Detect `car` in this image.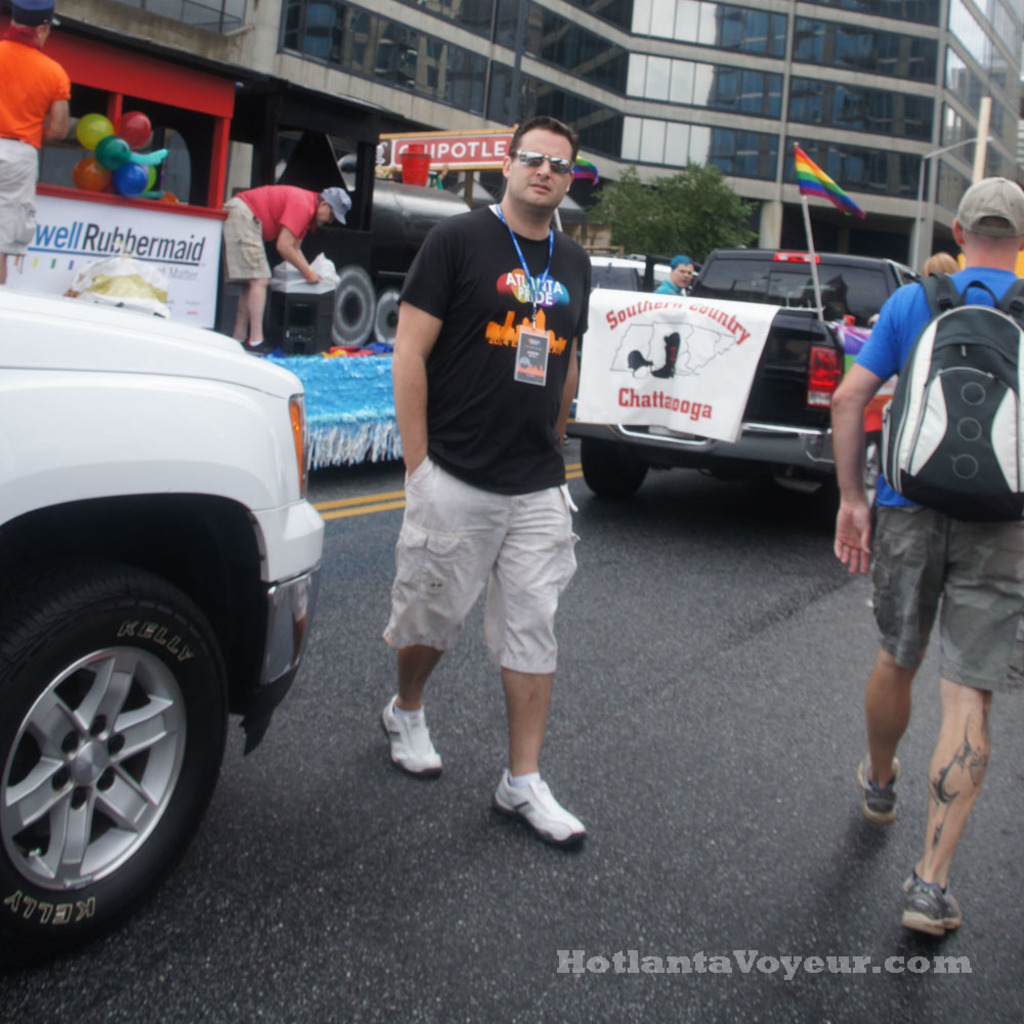
Detection: <region>588, 253, 687, 294</region>.
